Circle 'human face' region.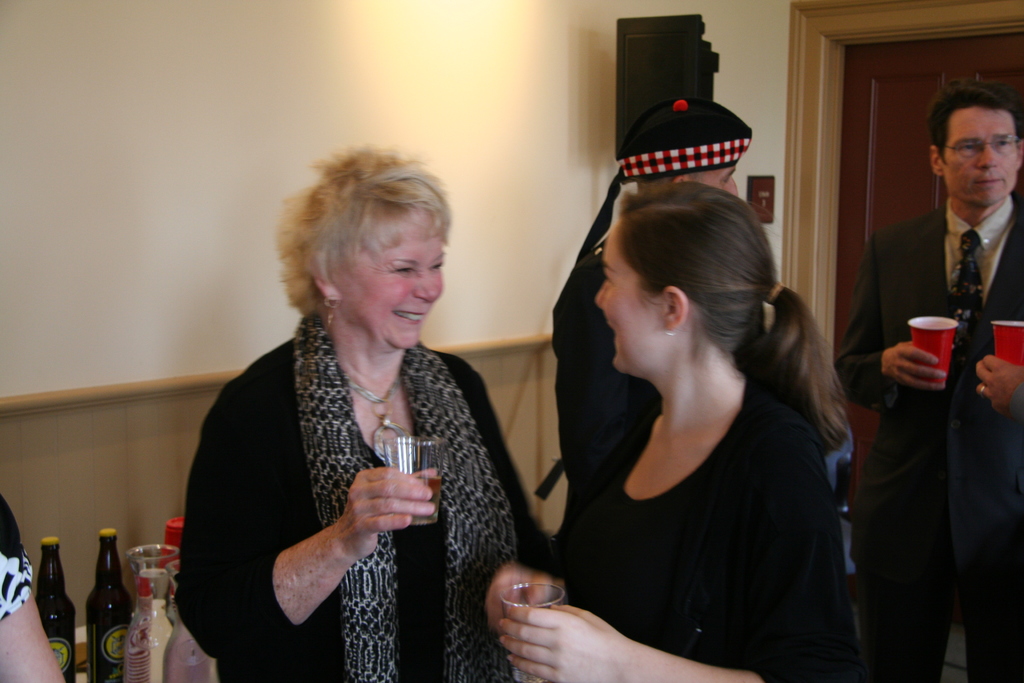
Region: <bbox>676, 161, 748, 201</bbox>.
